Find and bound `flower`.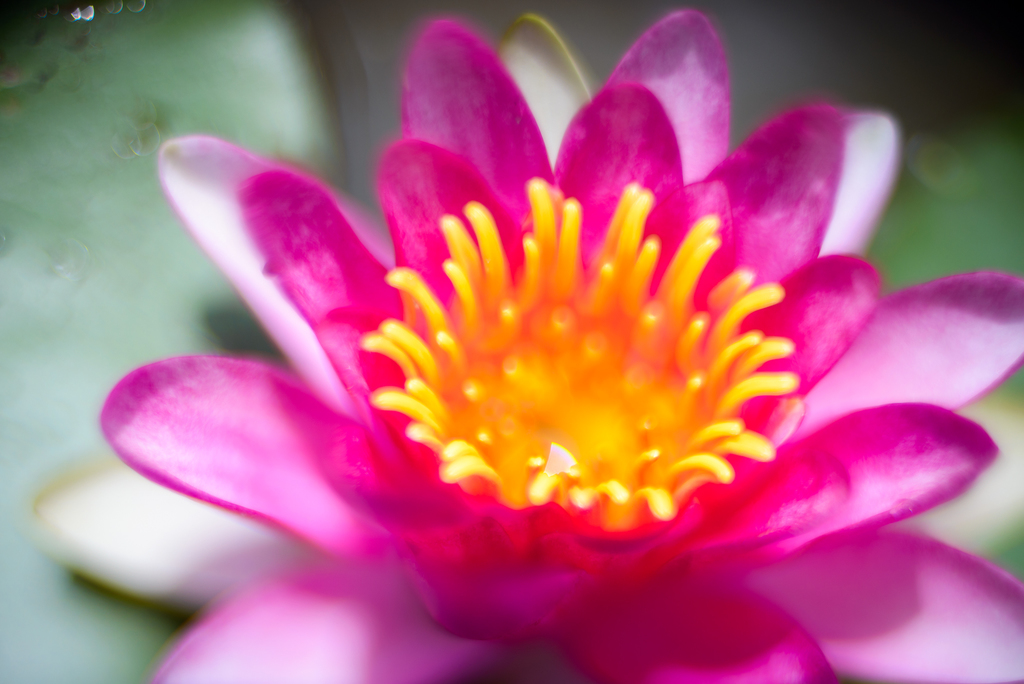
Bound: pyautogui.locateOnScreen(35, 4, 1023, 683).
